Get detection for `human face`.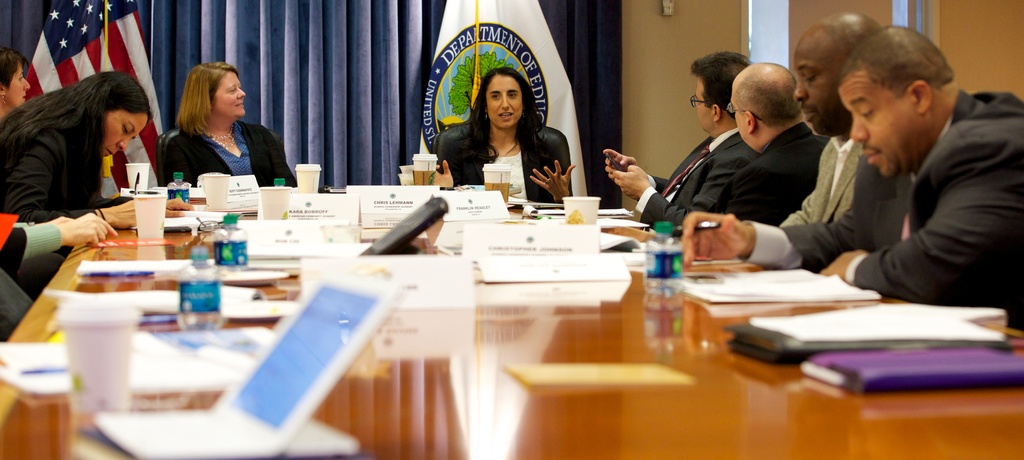
Detection: l=793, t=49, r=845, b=134.
